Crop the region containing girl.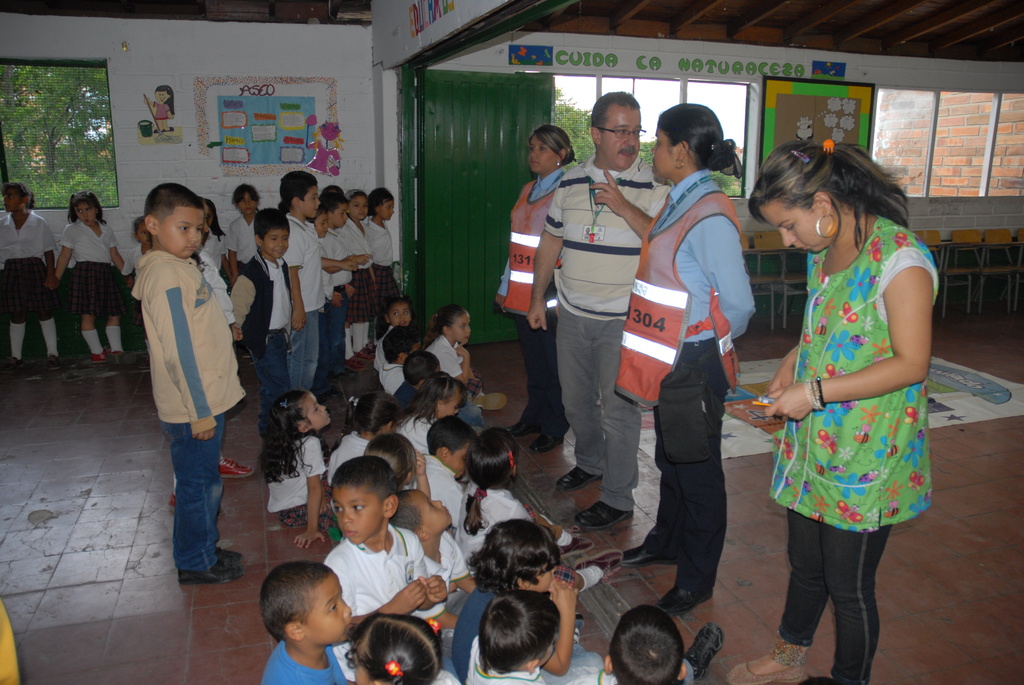
Crop region: (x1=365, y1=190, x2=400, y2=336).
